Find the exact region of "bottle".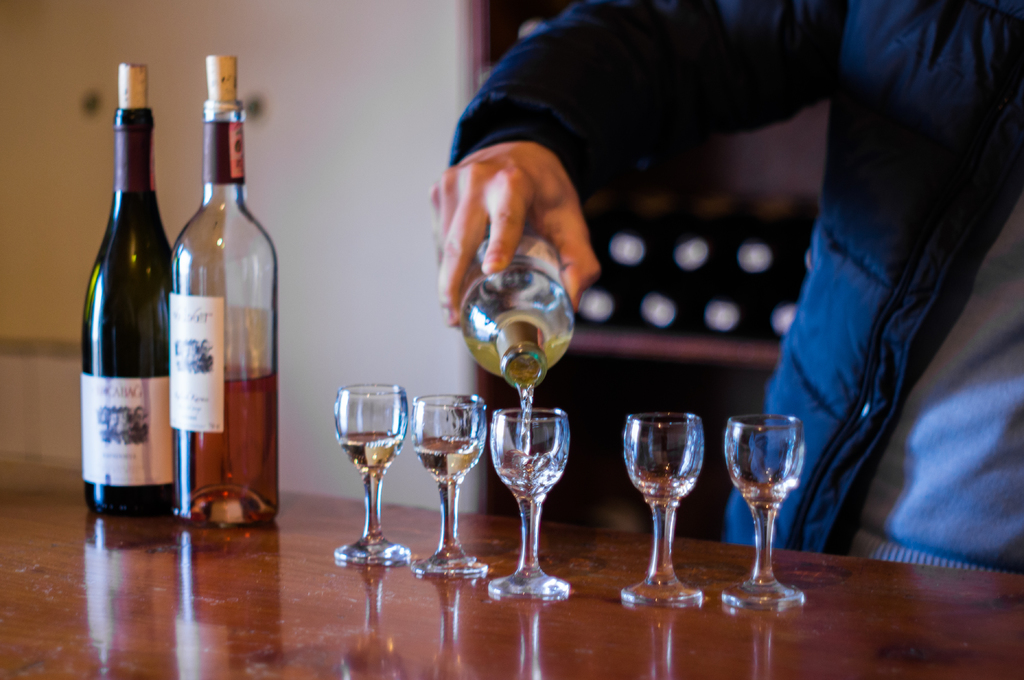
Exact region: [708, 280, 770, 336].
